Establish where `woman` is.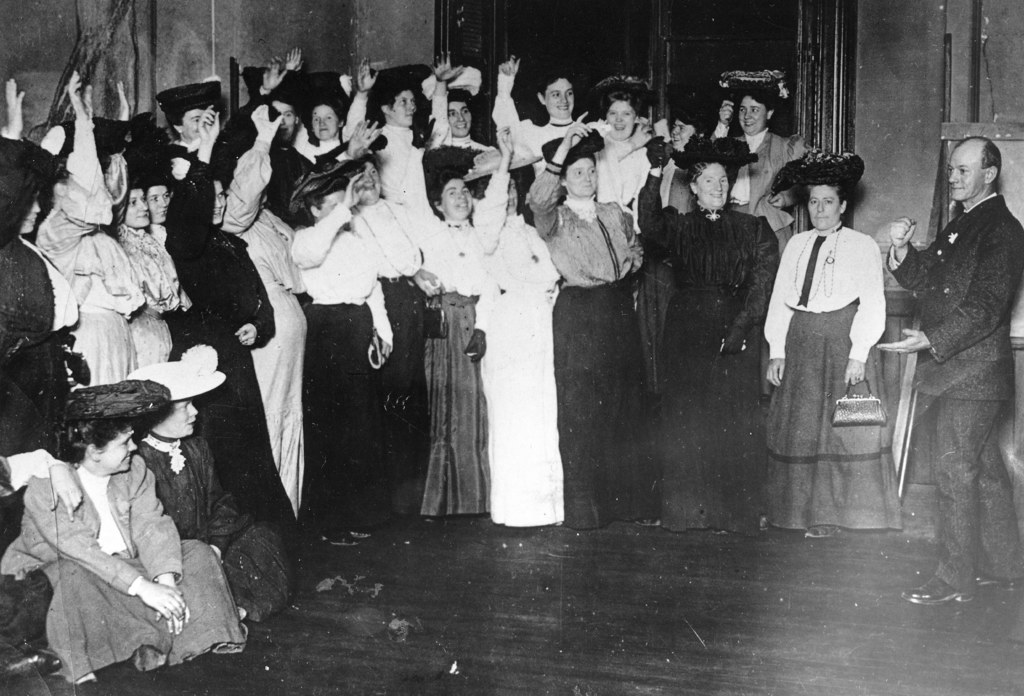
Established at 106/128/187/369.
